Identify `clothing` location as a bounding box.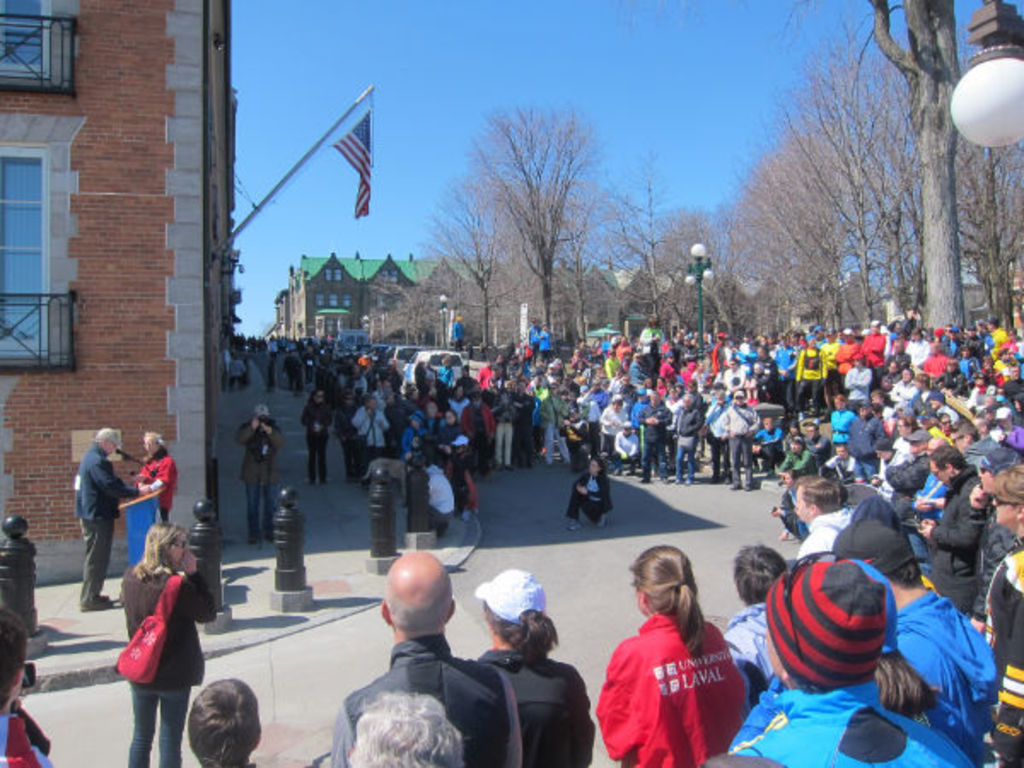
l=123, t=558, r=224, b=766.
